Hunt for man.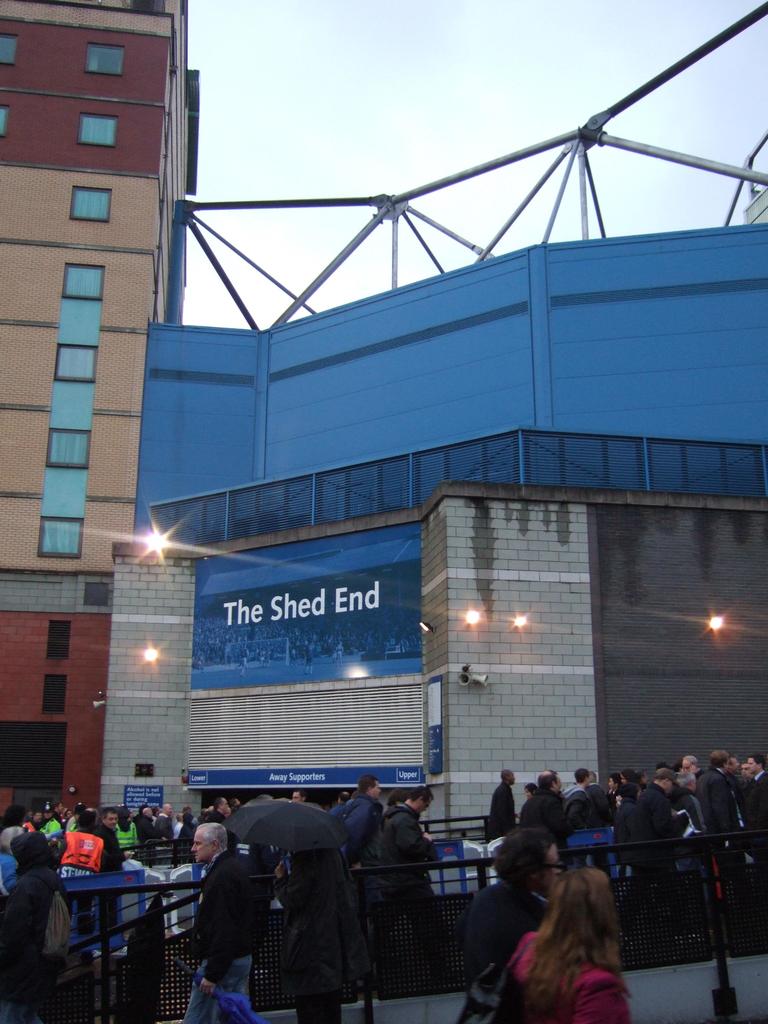
Hunted down at 559,765,595,869.
